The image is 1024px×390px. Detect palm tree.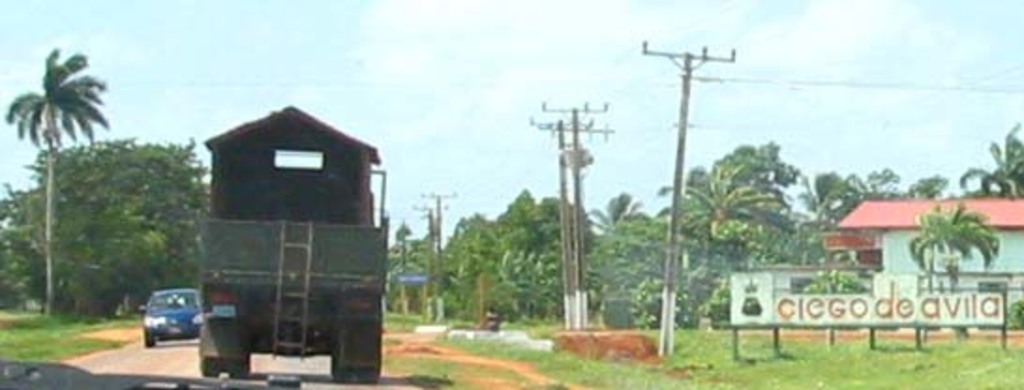
Detection: 881,193,990,289.
